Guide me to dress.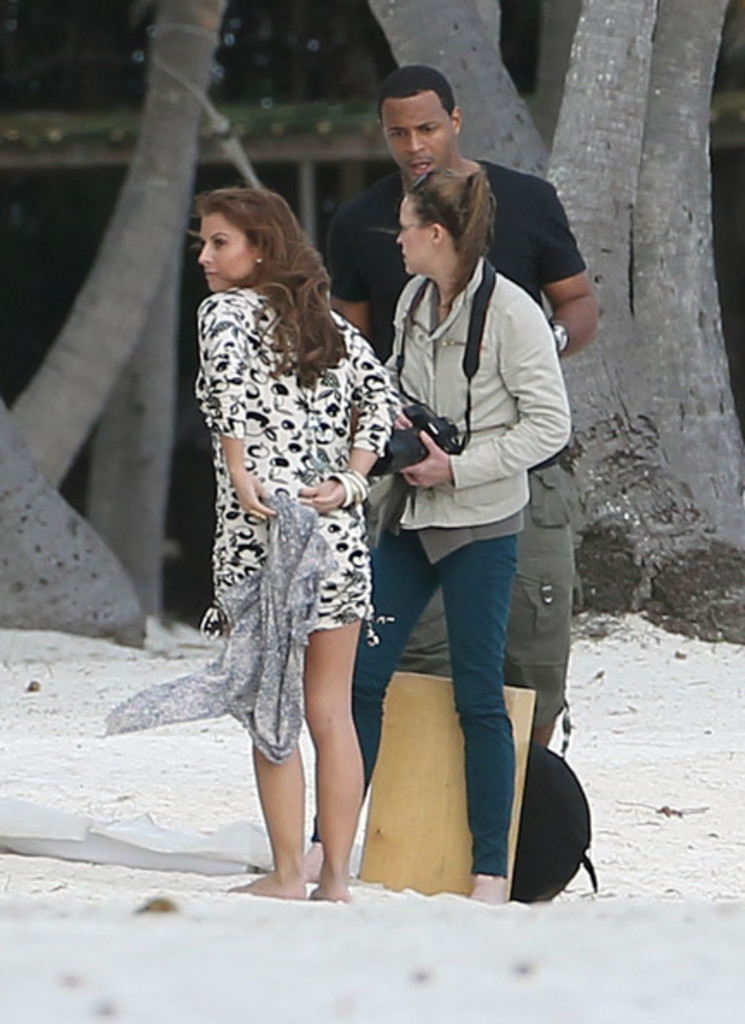
Guidance: select_region(200, 286, 397, 650).
